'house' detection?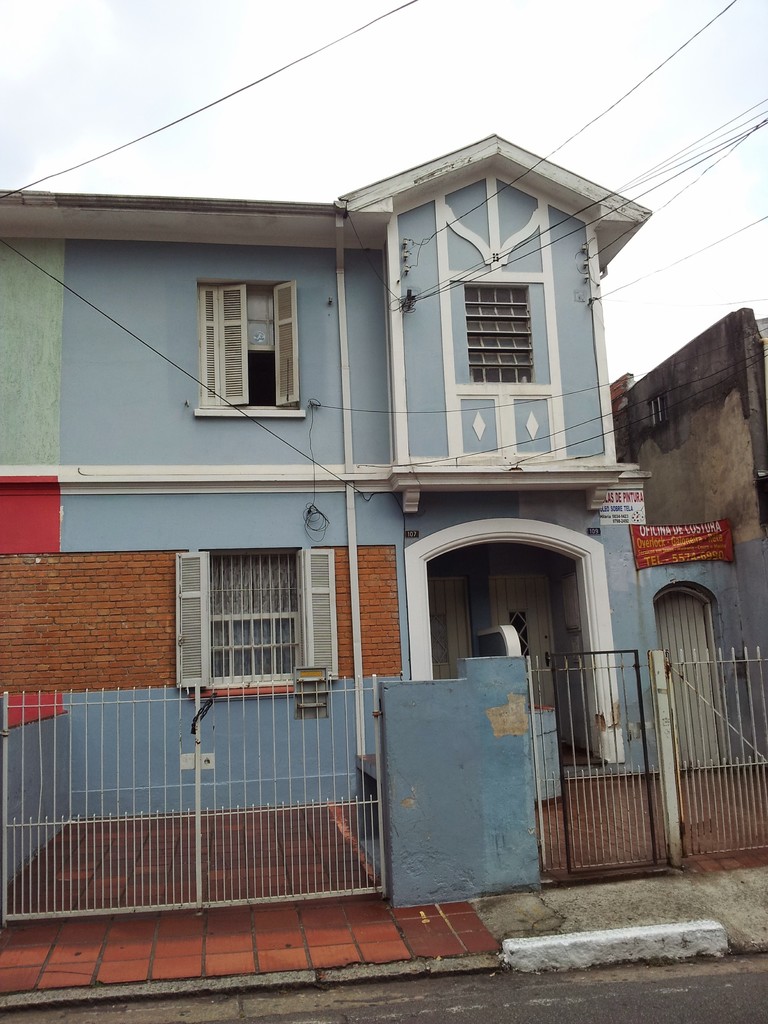
0,124,767,1009
